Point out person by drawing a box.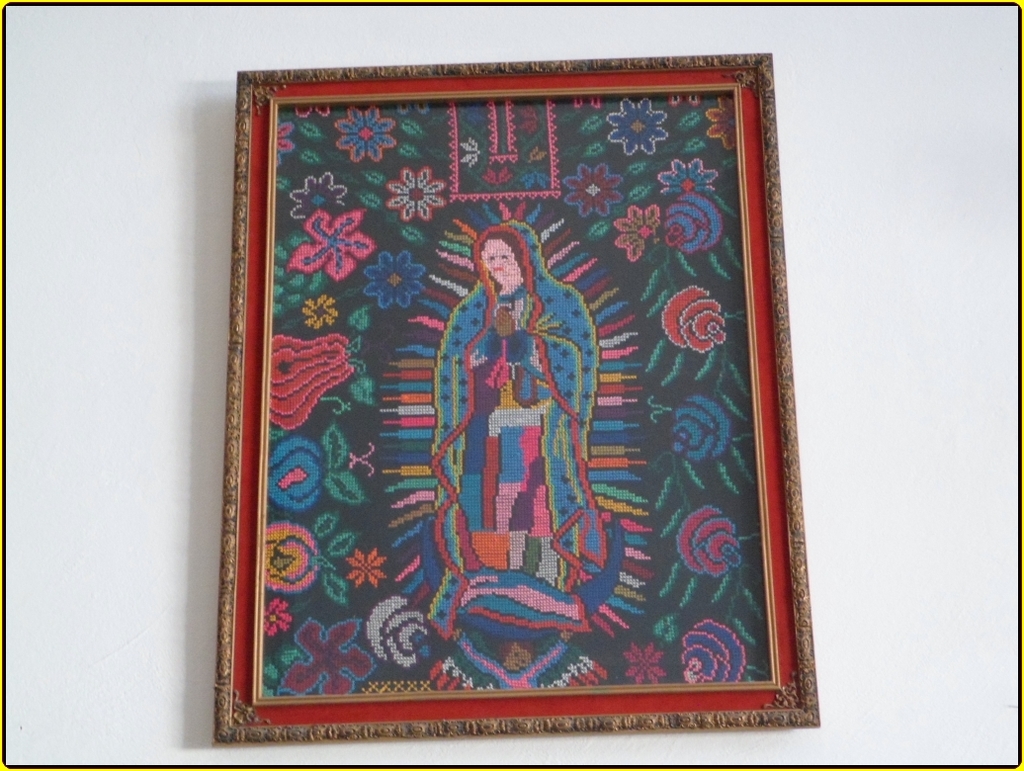
detection(426, 227, 609, 672).
